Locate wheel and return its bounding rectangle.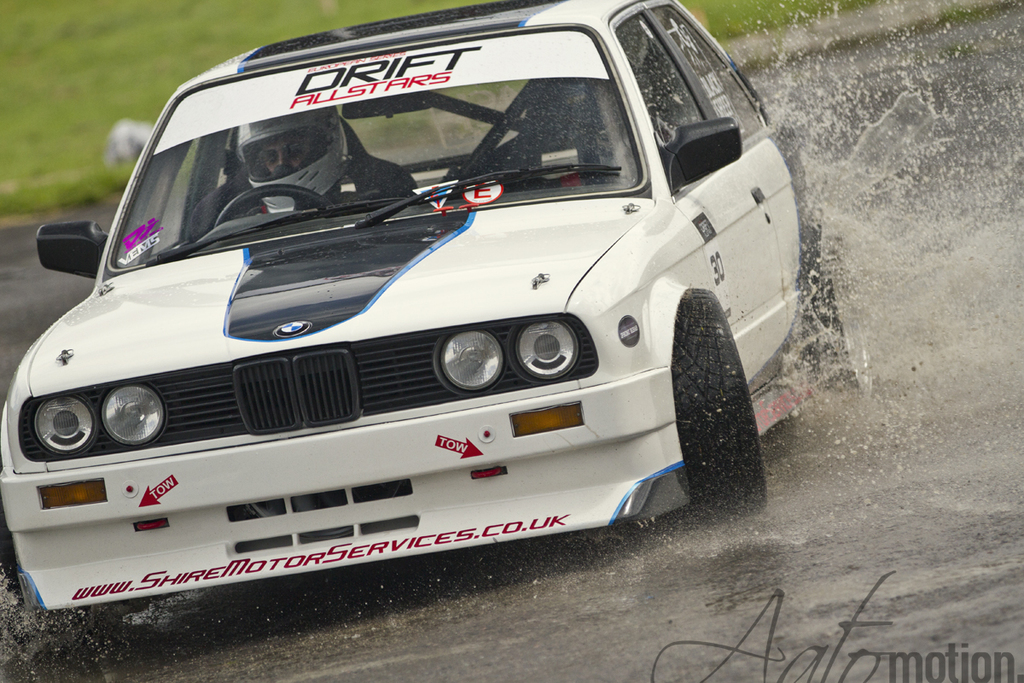
select_region(0, 498, 123, 673).
